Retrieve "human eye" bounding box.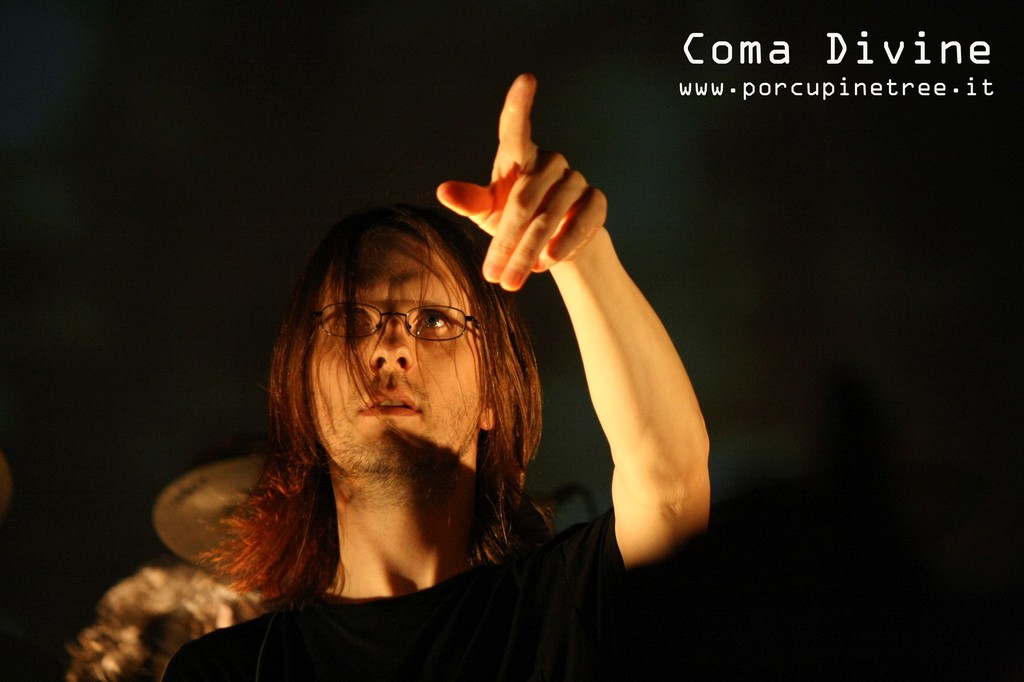
Bounding box: box(334, 308, 366, 328).
